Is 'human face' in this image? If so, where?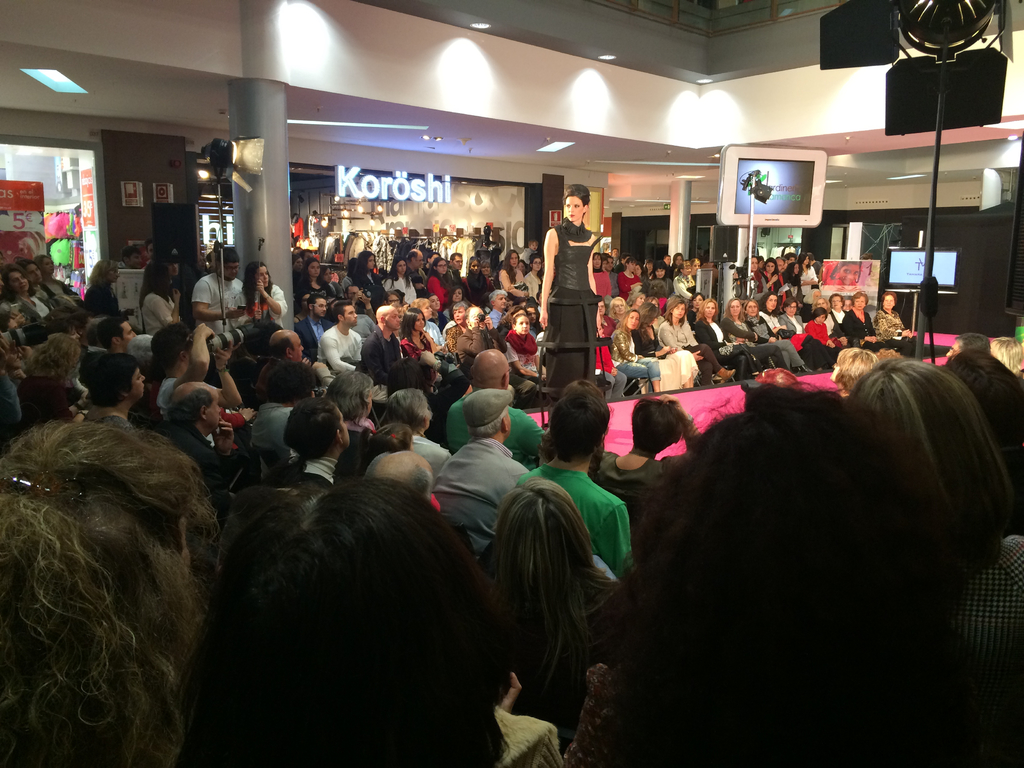
Yes, at <box>630,316,635,328</box>.
